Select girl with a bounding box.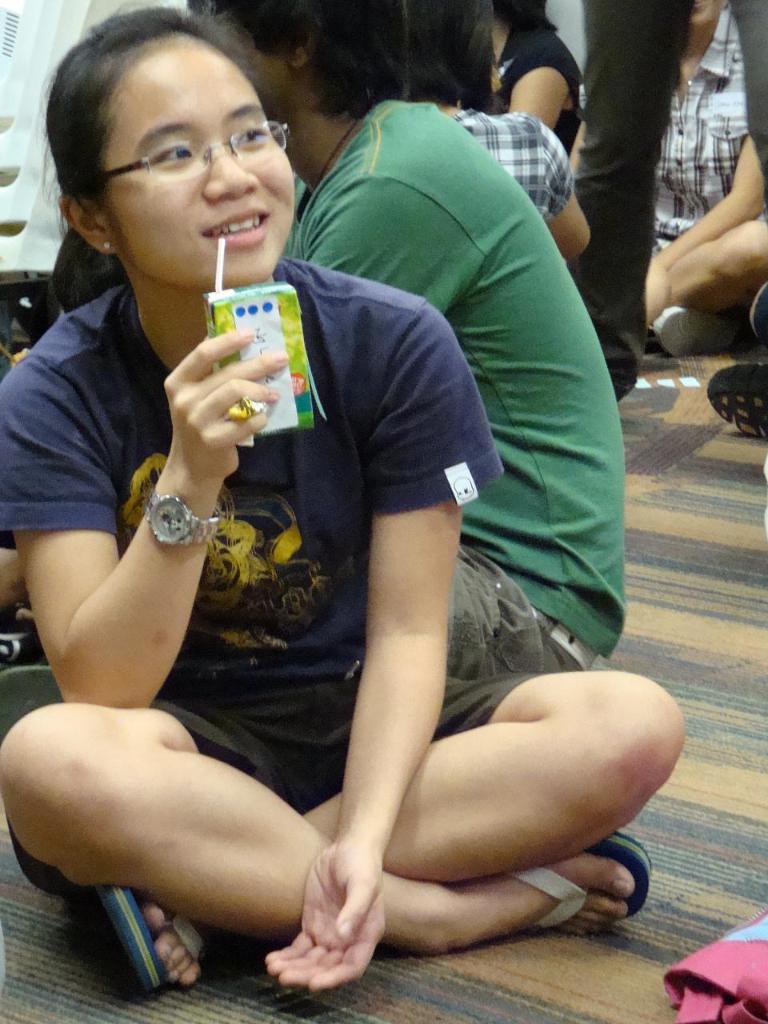
region(0, 10, 687, 992).
